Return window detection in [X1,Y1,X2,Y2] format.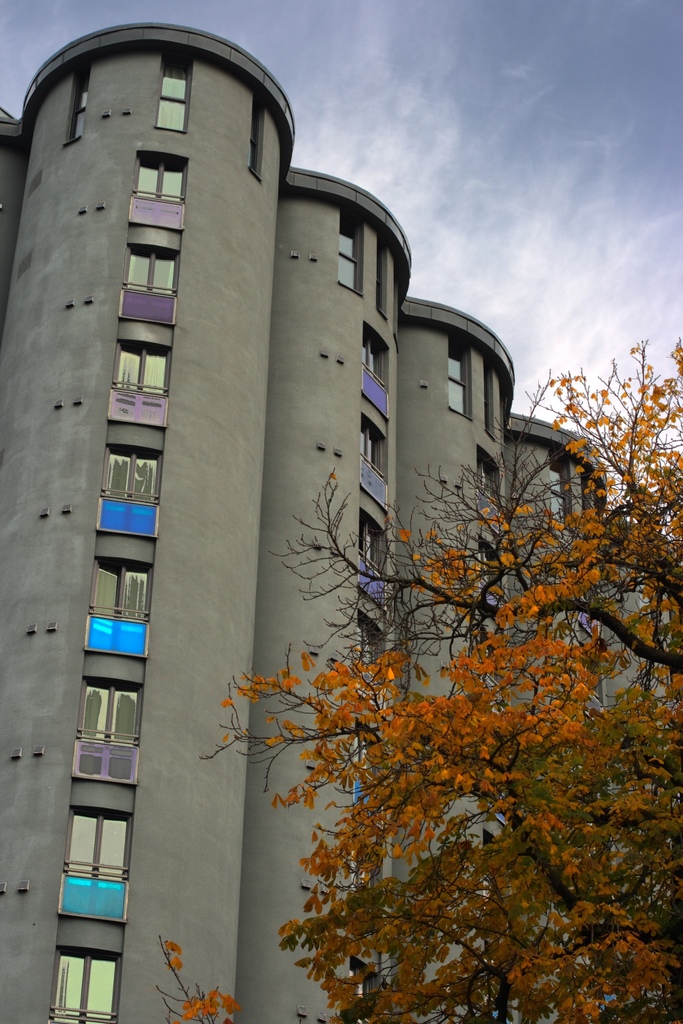
[252,99,265,174].
